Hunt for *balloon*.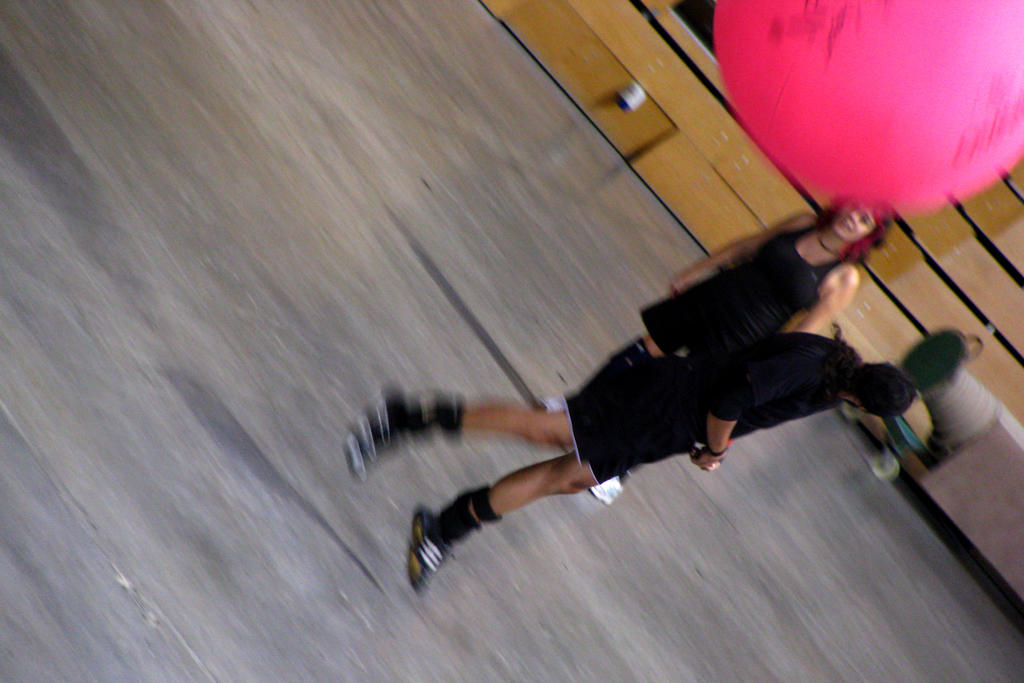
Hunted down at bbox=(712, 0, 1023, 218).
